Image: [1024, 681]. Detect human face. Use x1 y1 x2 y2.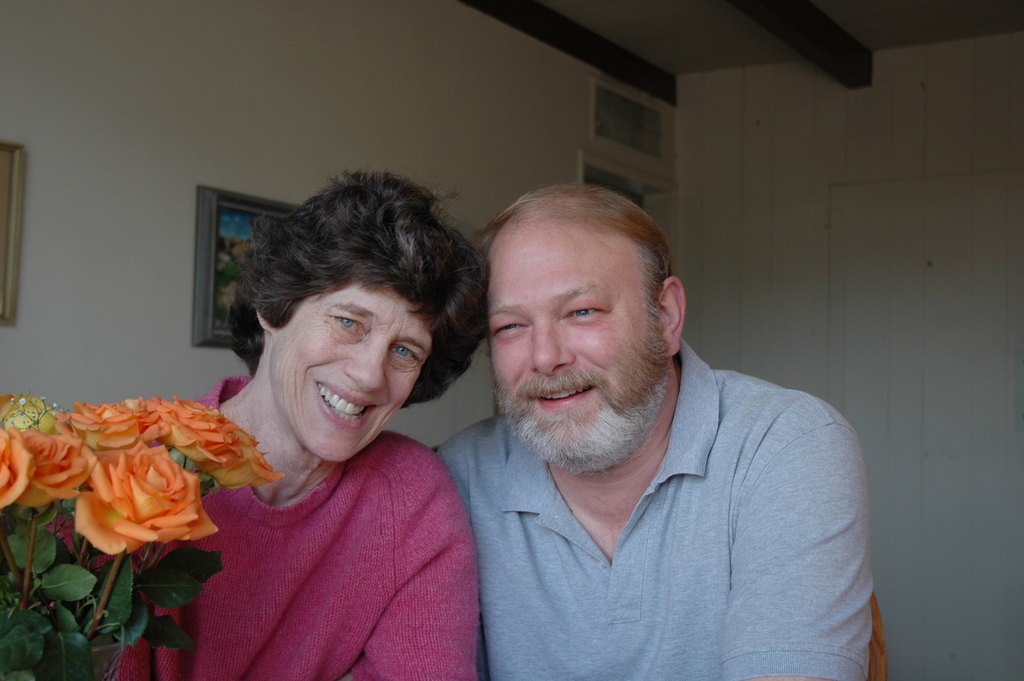
484 218 662 464.
